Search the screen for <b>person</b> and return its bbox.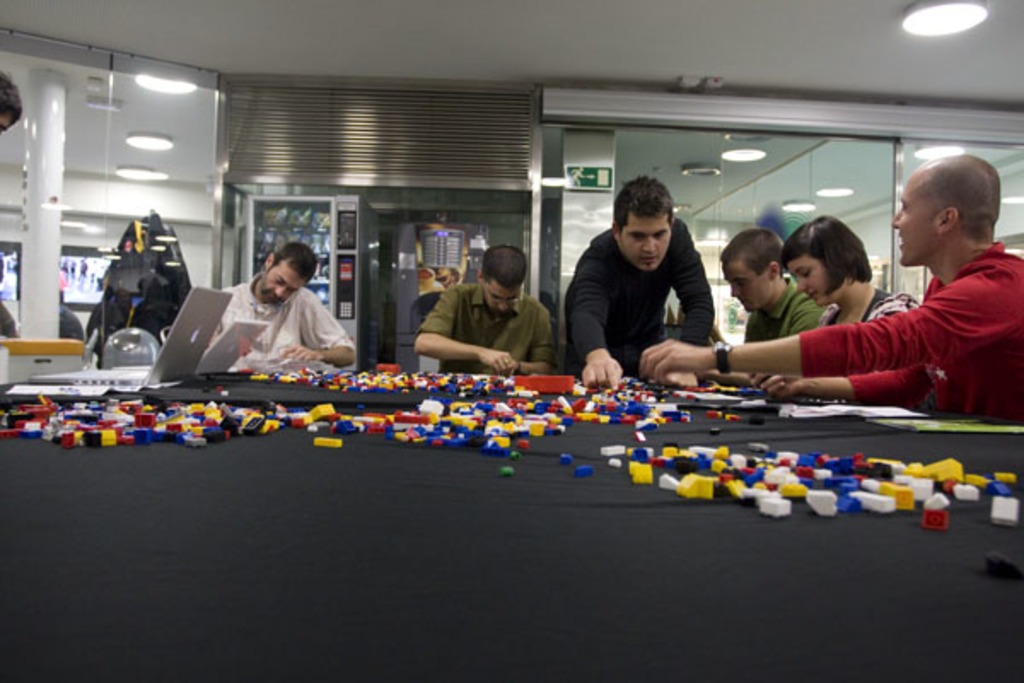
Found: (x1=418, y1=246, x2=546, y2=376).
